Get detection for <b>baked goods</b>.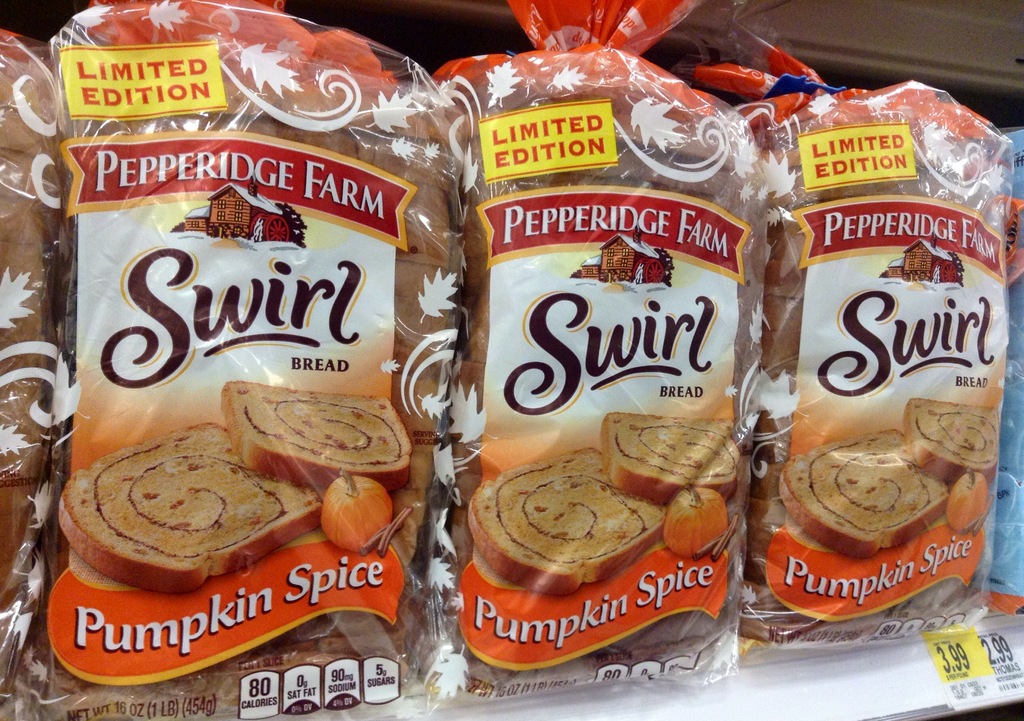
Detection: 893, 402, 1002, 486.
